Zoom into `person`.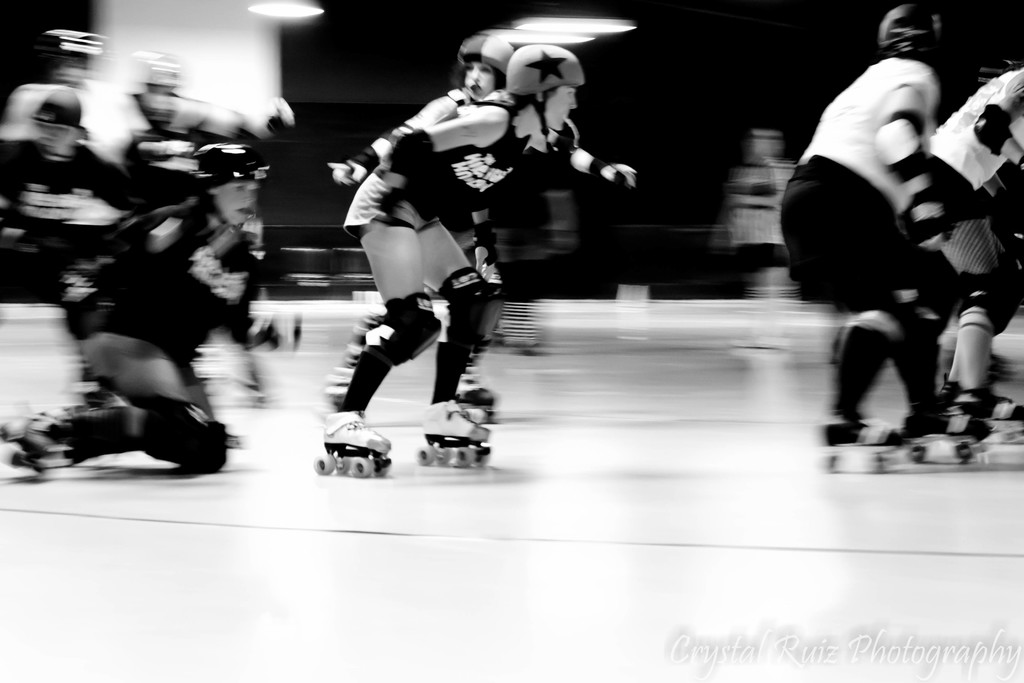
Zoom target: locate(902, 67, 1023, 433).
